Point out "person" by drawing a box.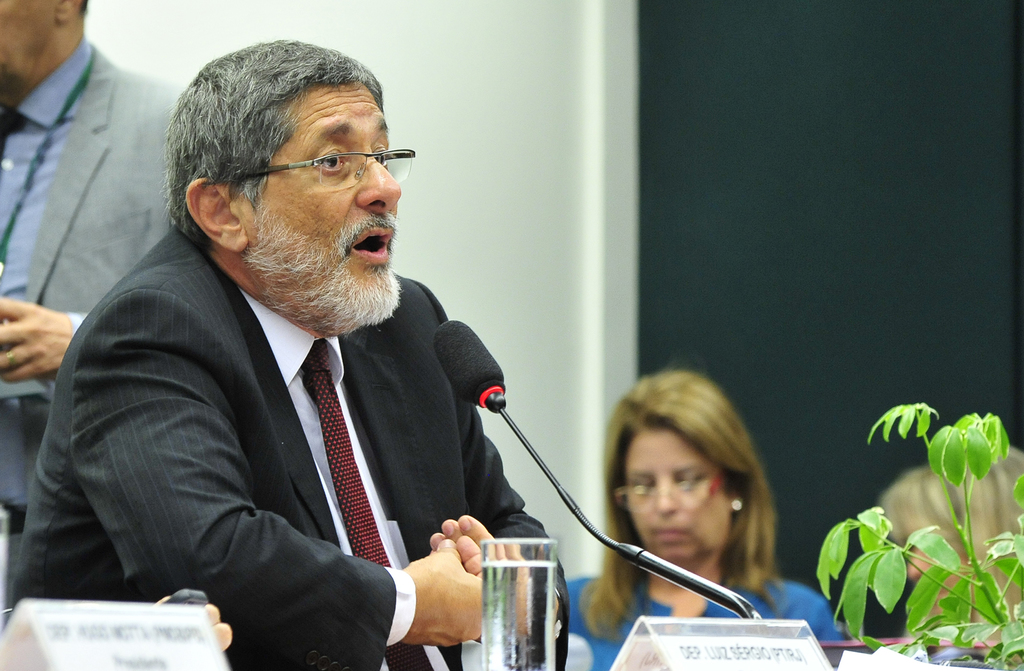
<box>0,0,182,593</box>.
